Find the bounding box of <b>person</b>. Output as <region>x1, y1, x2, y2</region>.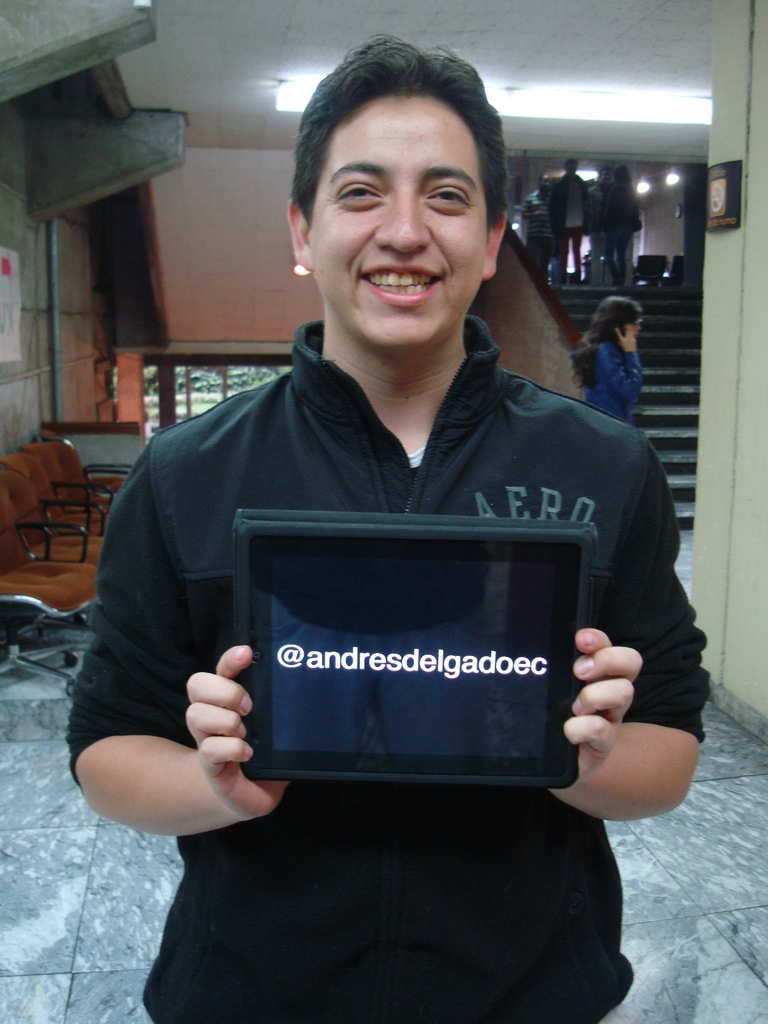
<region>604, 166, 649, 282</region>.
